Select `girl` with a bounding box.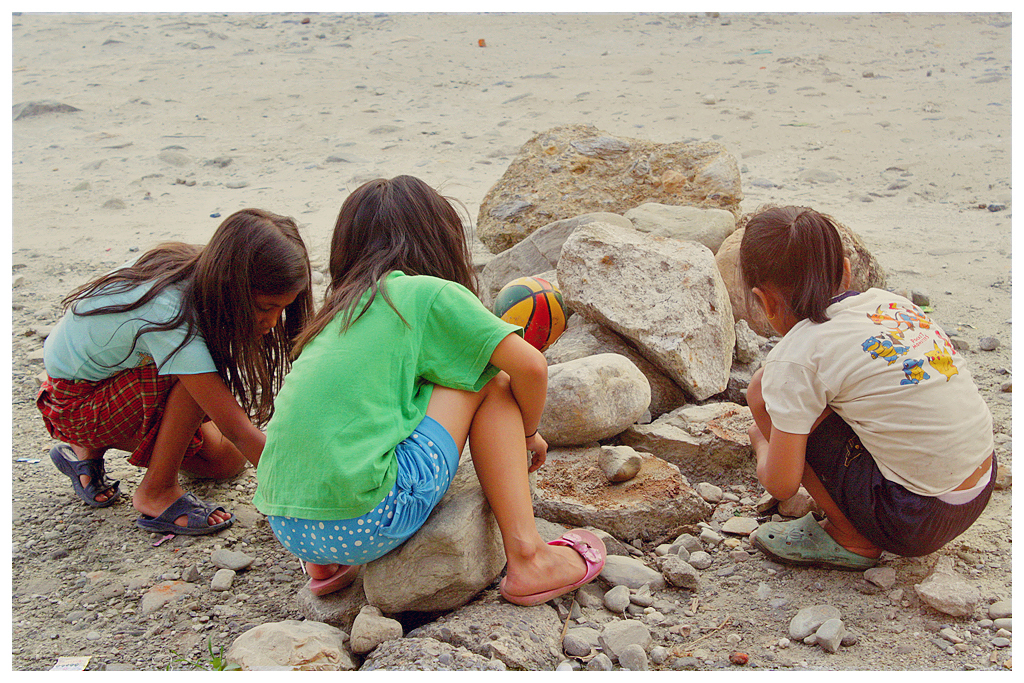
{"left": 31, "top": 205, "right": 317, "bottom": 538}.
